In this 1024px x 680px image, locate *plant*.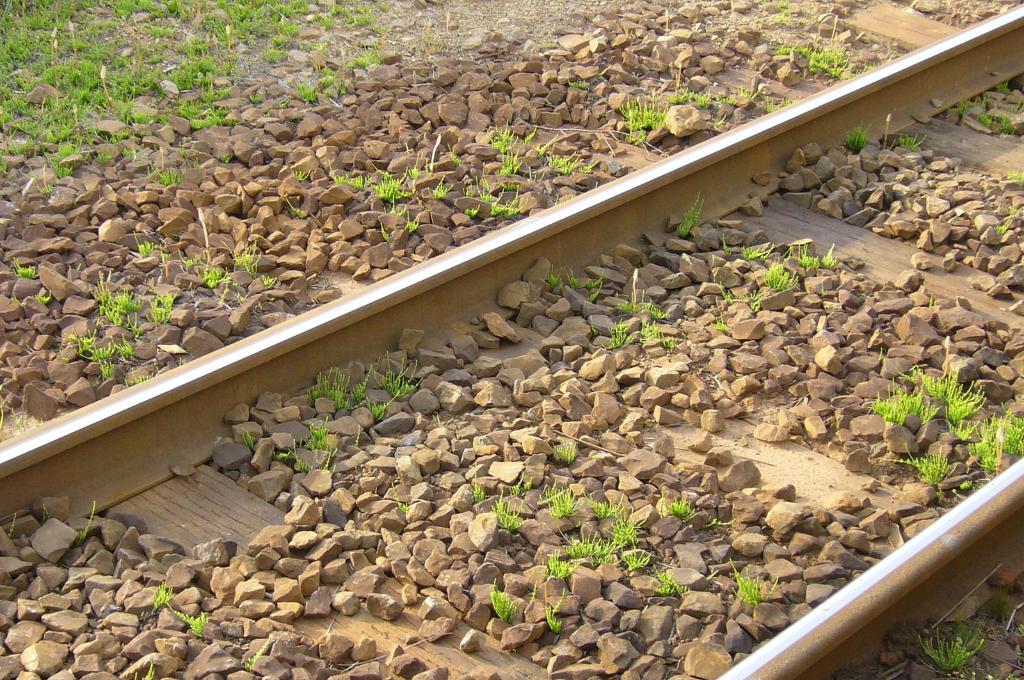
Bounding box: box(566, 266, 609, 287).
